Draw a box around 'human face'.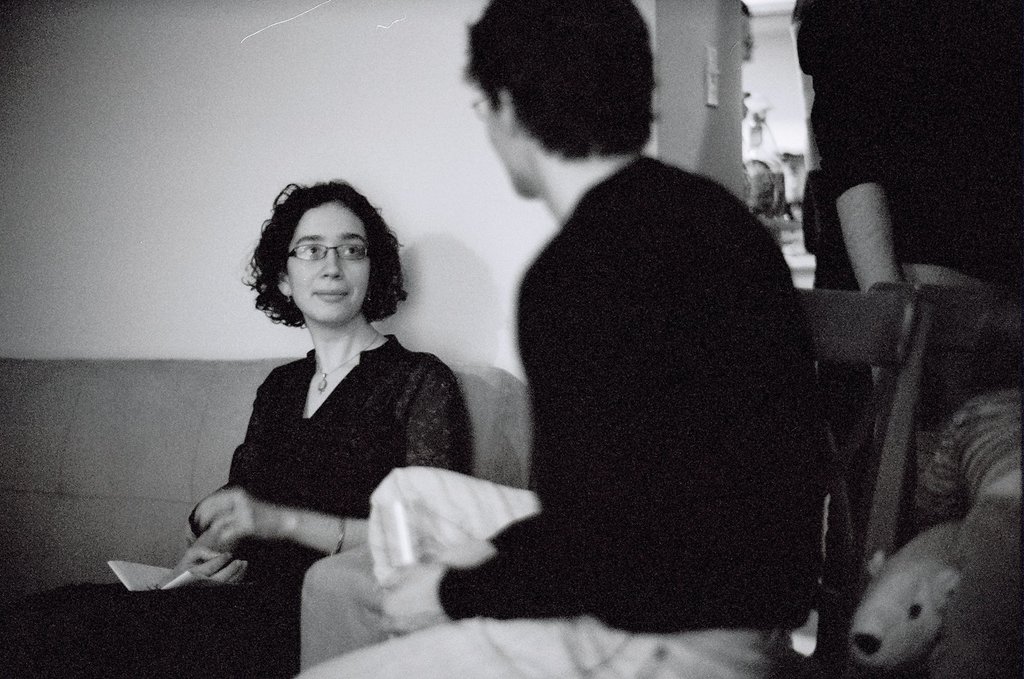
483 86 515 195.
